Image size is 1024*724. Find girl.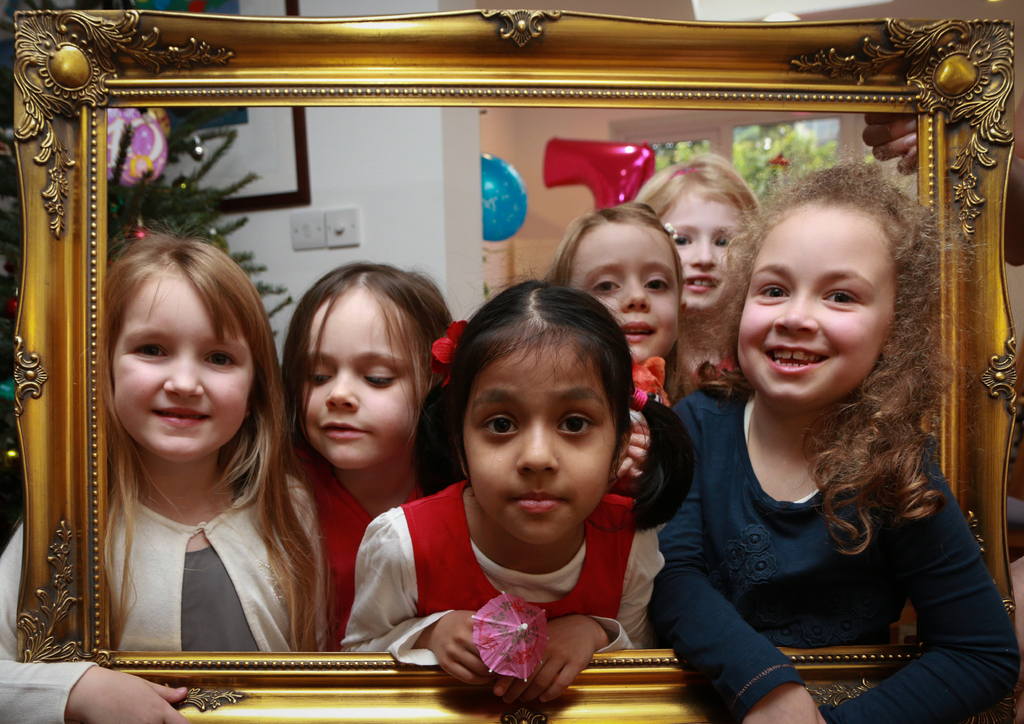
(275, 257, 442, 648).
